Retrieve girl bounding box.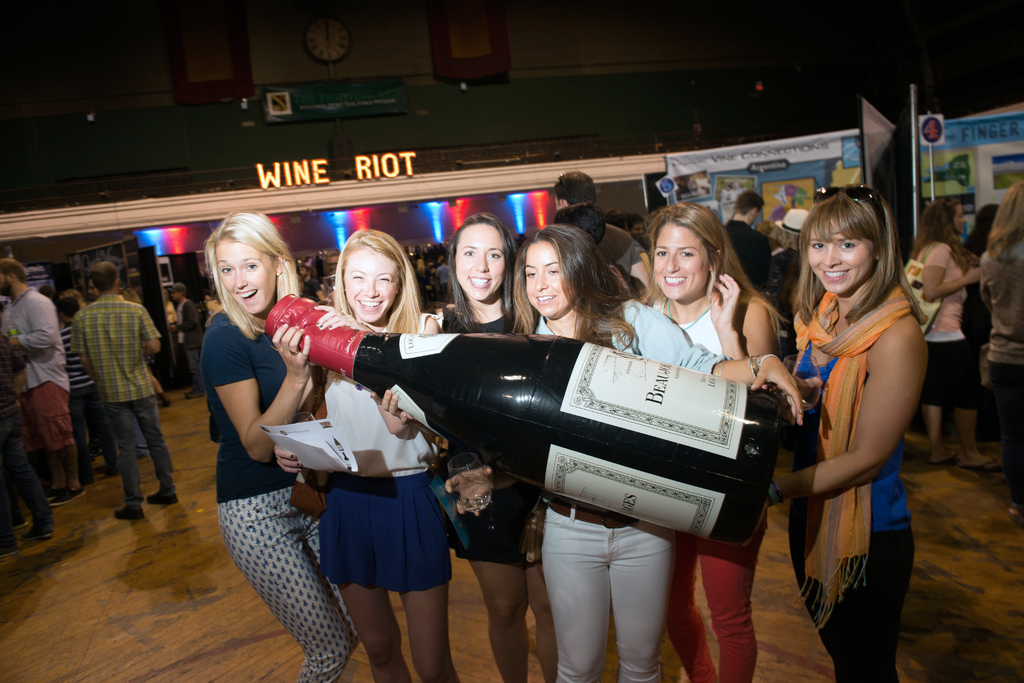
Bounding box: (left=645, top=195, right=791, bottom=682).
